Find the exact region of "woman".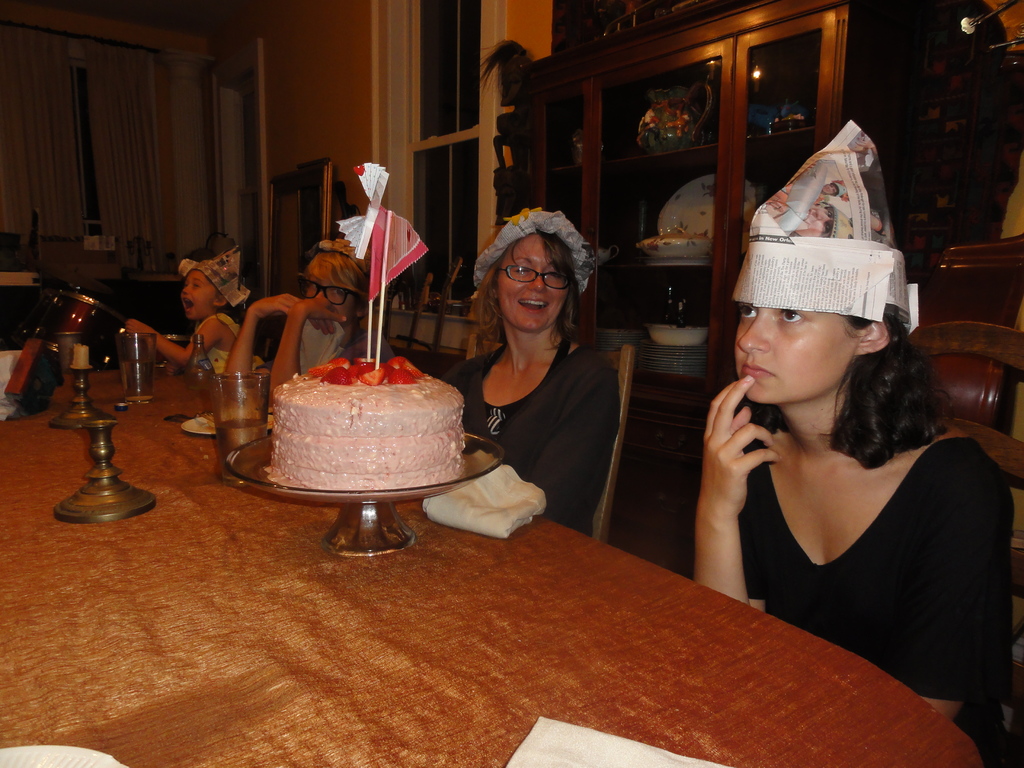
Exact region: {"x1": 681, "y1": 116, "x2": 1023, "y2": 765}.
